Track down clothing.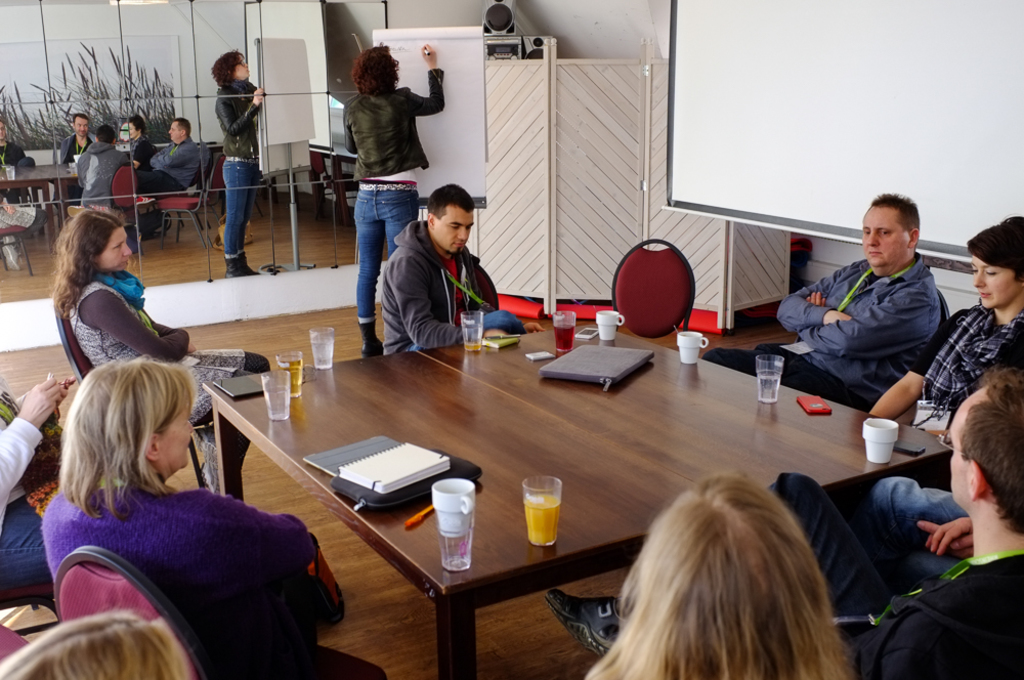
Tracked to (65,139,125,205).
